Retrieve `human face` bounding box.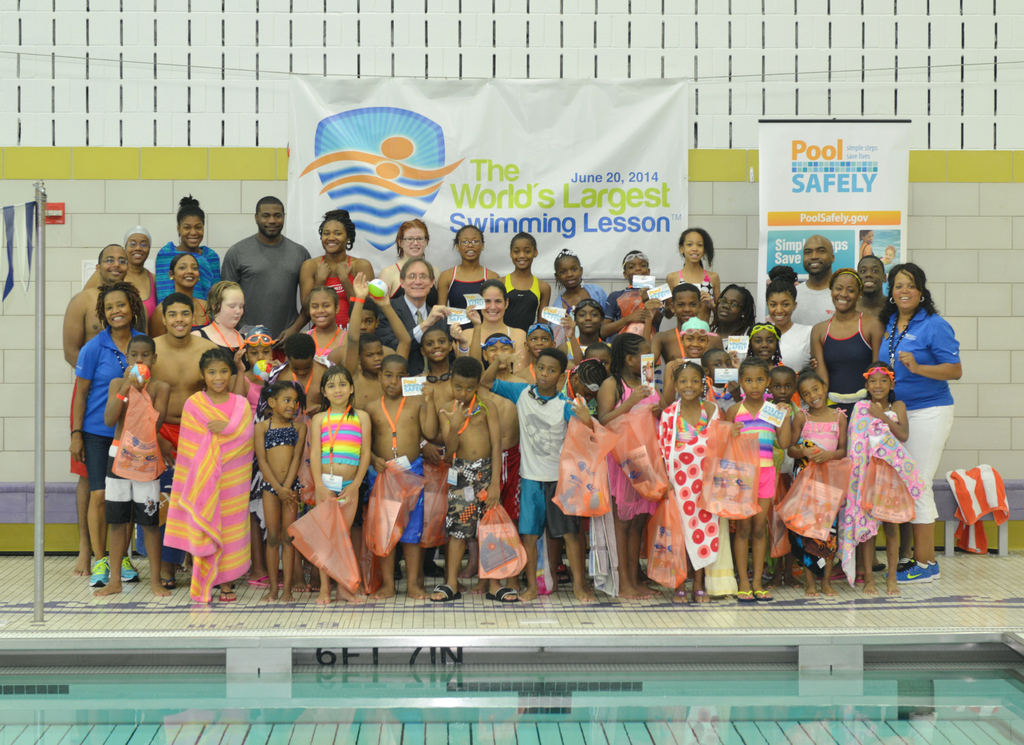
Bounding box: <bbox>870, 367, 892, 398</bbox>.
